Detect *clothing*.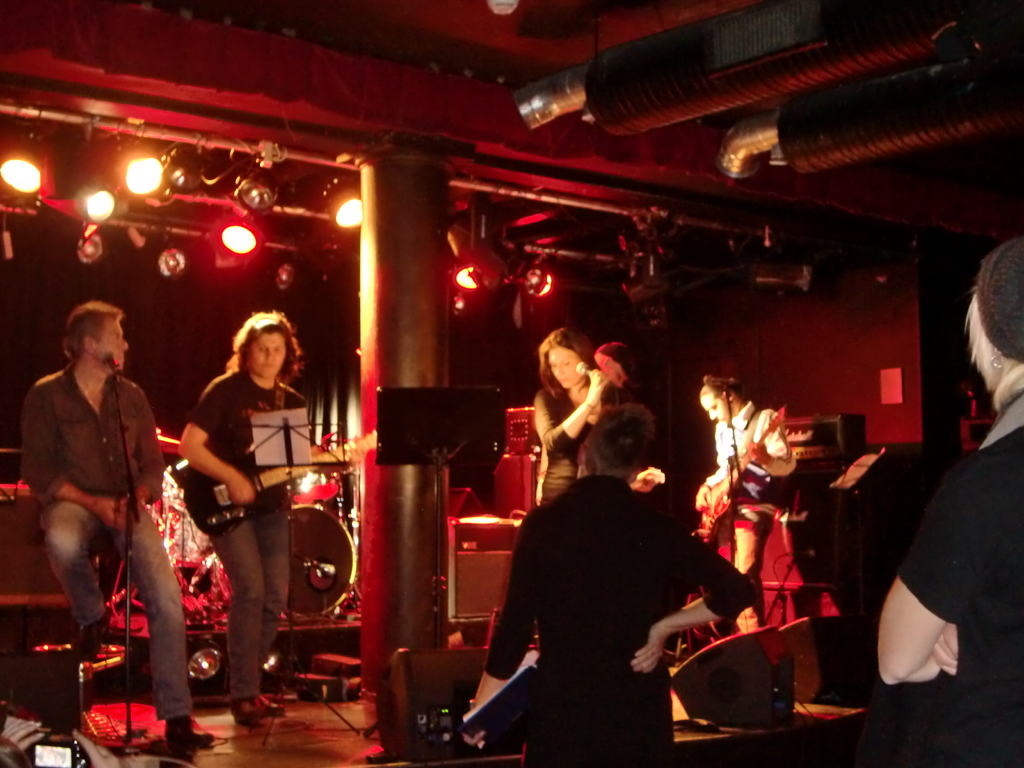
Detected at region(186, 367, 313, 696).
